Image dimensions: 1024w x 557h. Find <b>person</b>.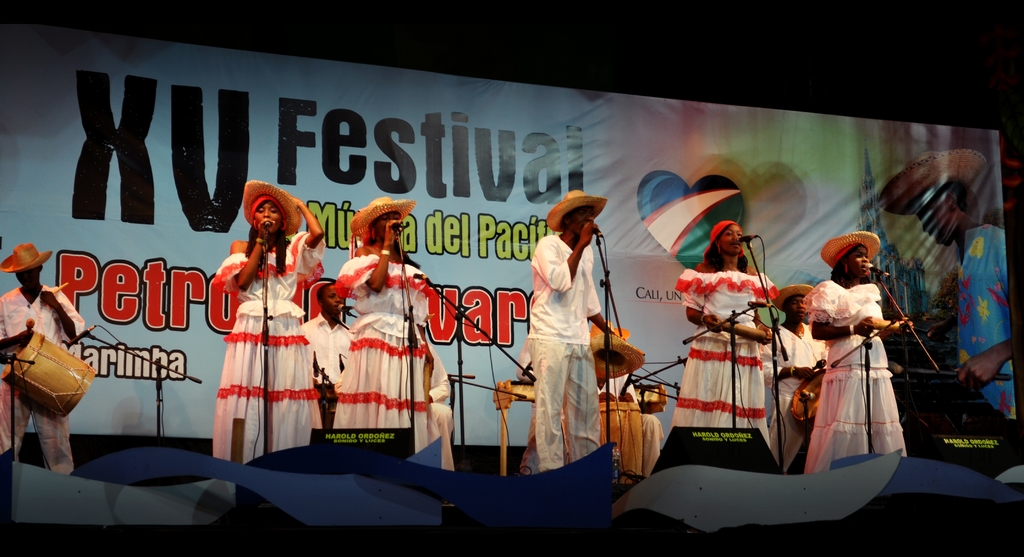
[left=305, top=283, right=344, bottom=401].
